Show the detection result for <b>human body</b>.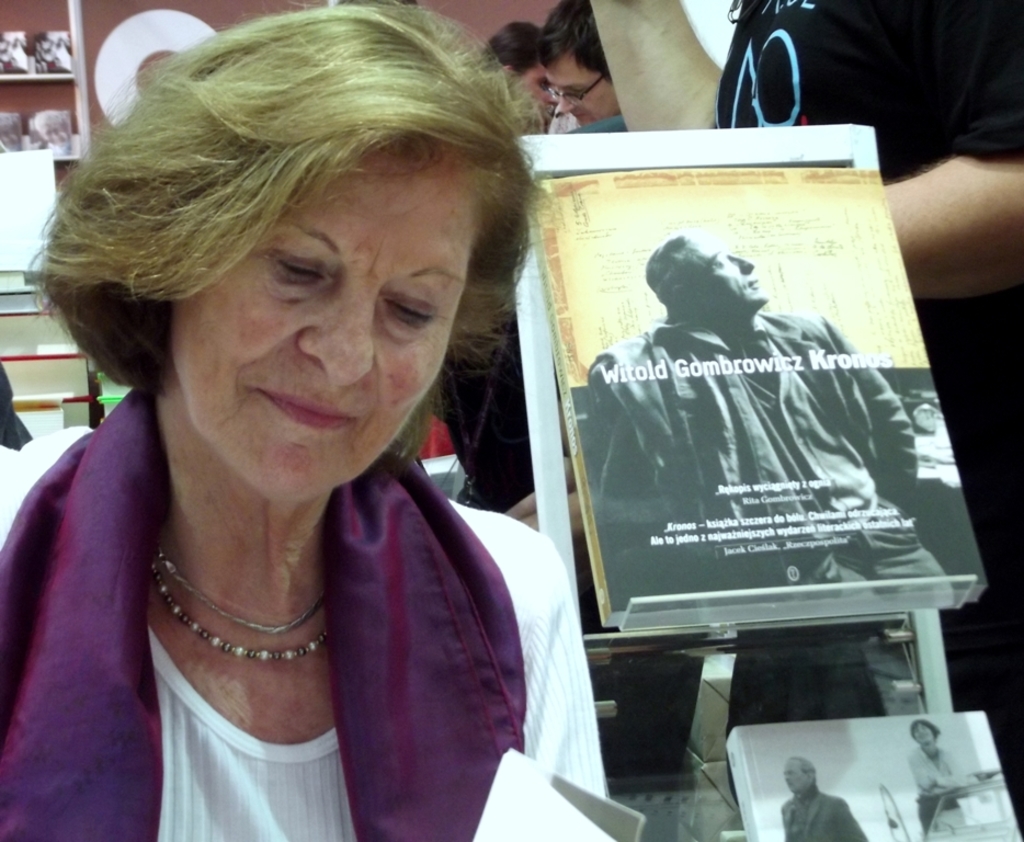
detection(775, 751, 871, 841).
